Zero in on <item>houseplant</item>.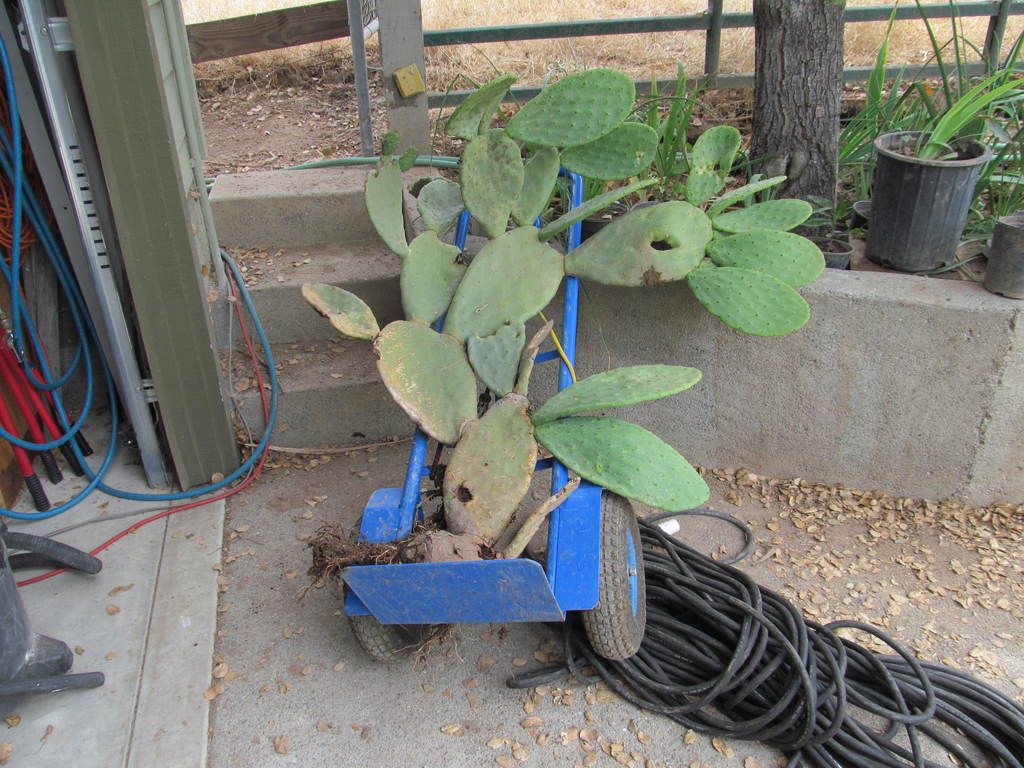
Zeroed in: bbox=[852, 63, 1023, 266].
